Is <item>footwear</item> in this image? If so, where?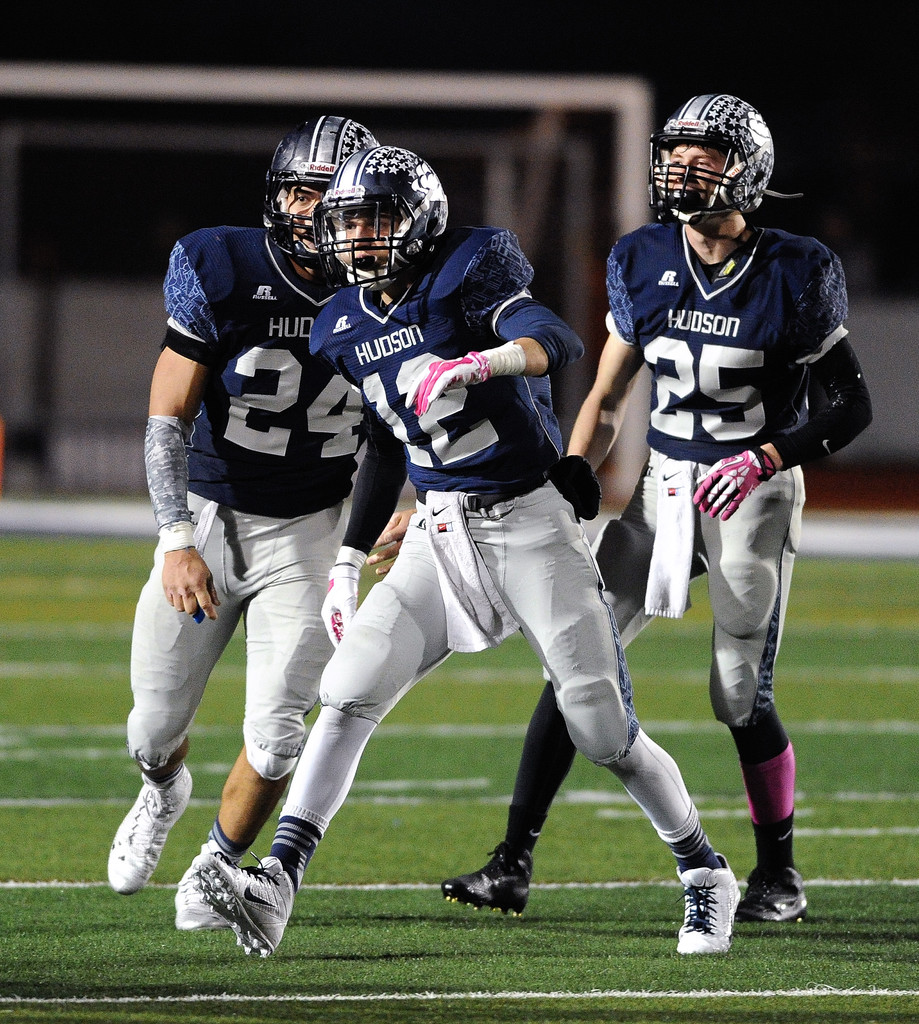
Yes, at [199,853,297,955].
